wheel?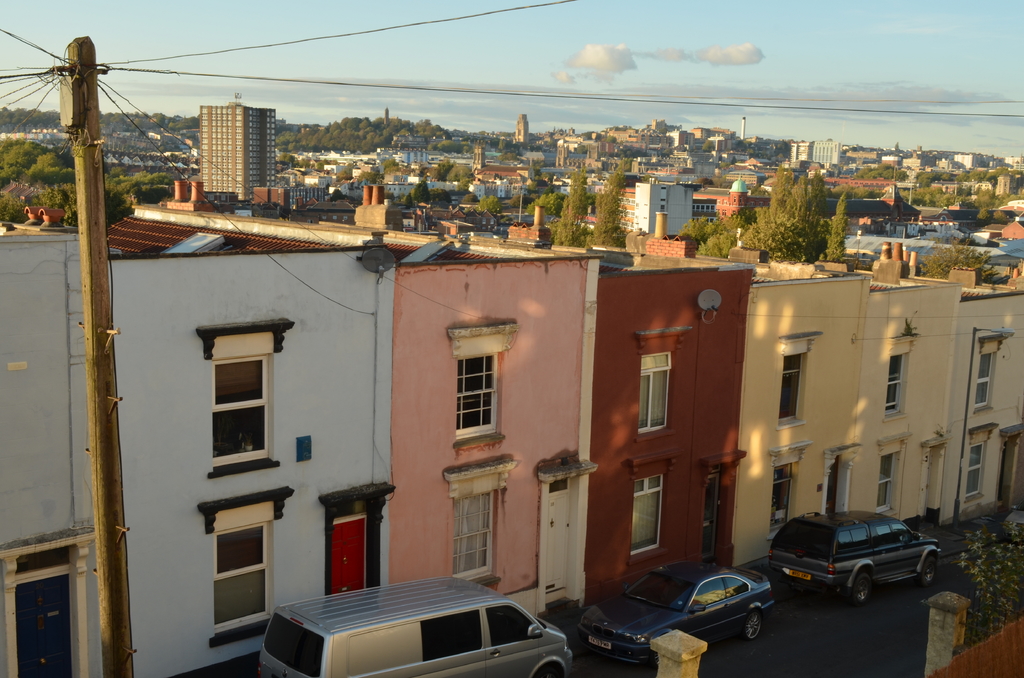
crop(845, 563, 876, 604)
